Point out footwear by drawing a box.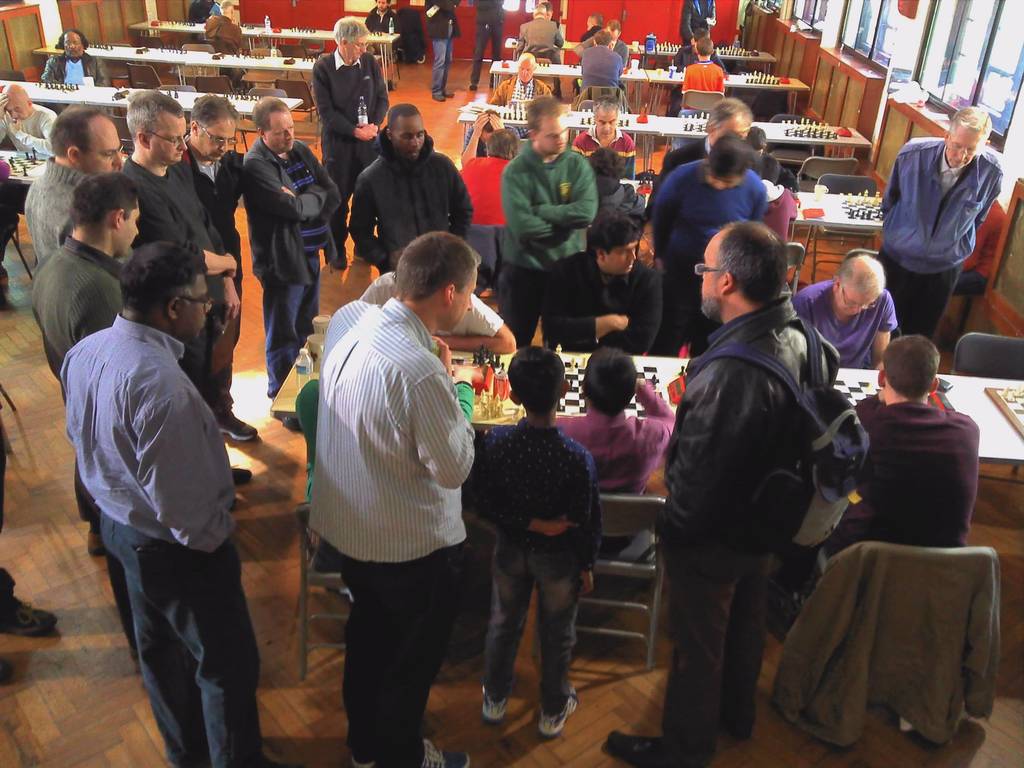
crop(483, 677, 513, 721).
